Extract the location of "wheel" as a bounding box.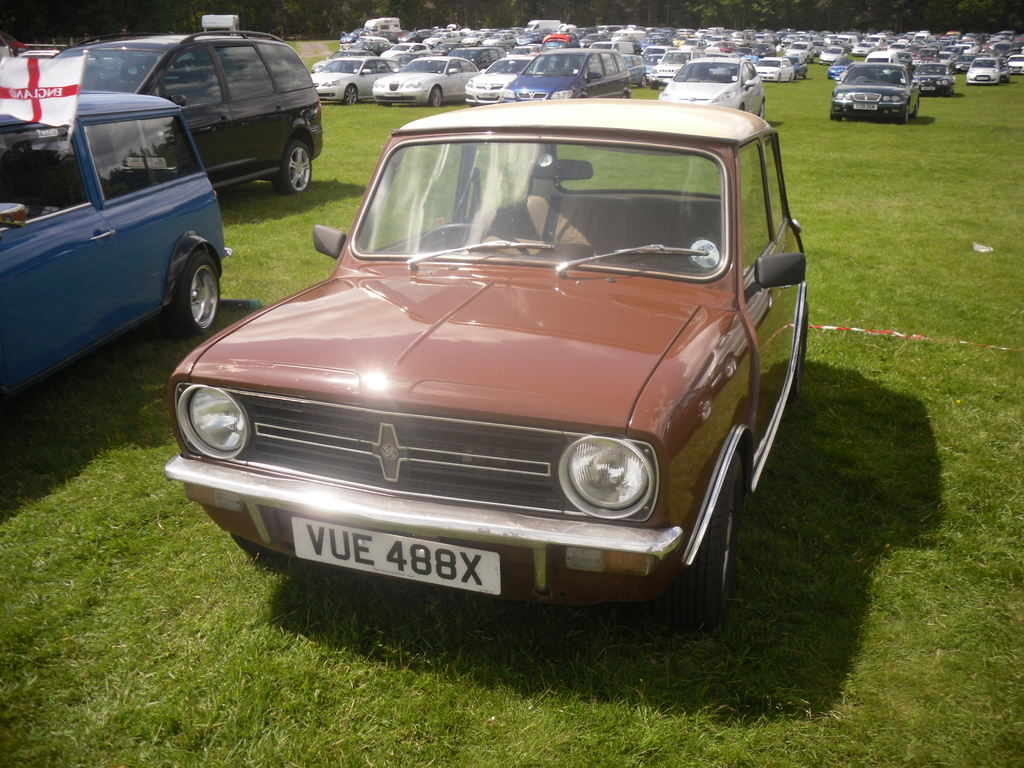
region(805, 71, 810, 82).
